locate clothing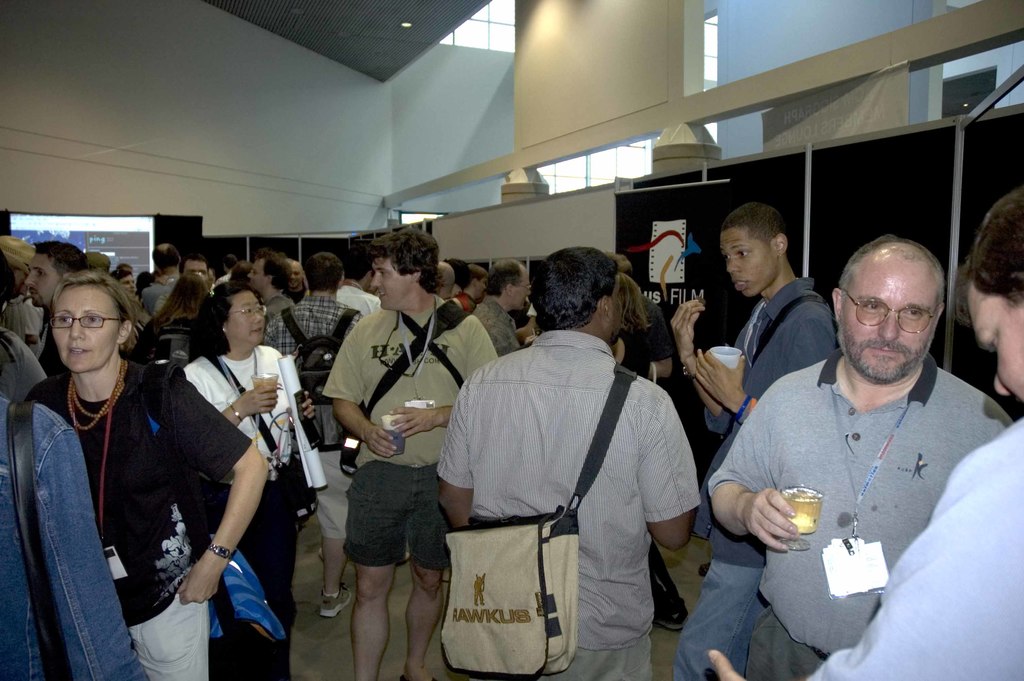
x1=268 y1=299 x2=355 y2=543
